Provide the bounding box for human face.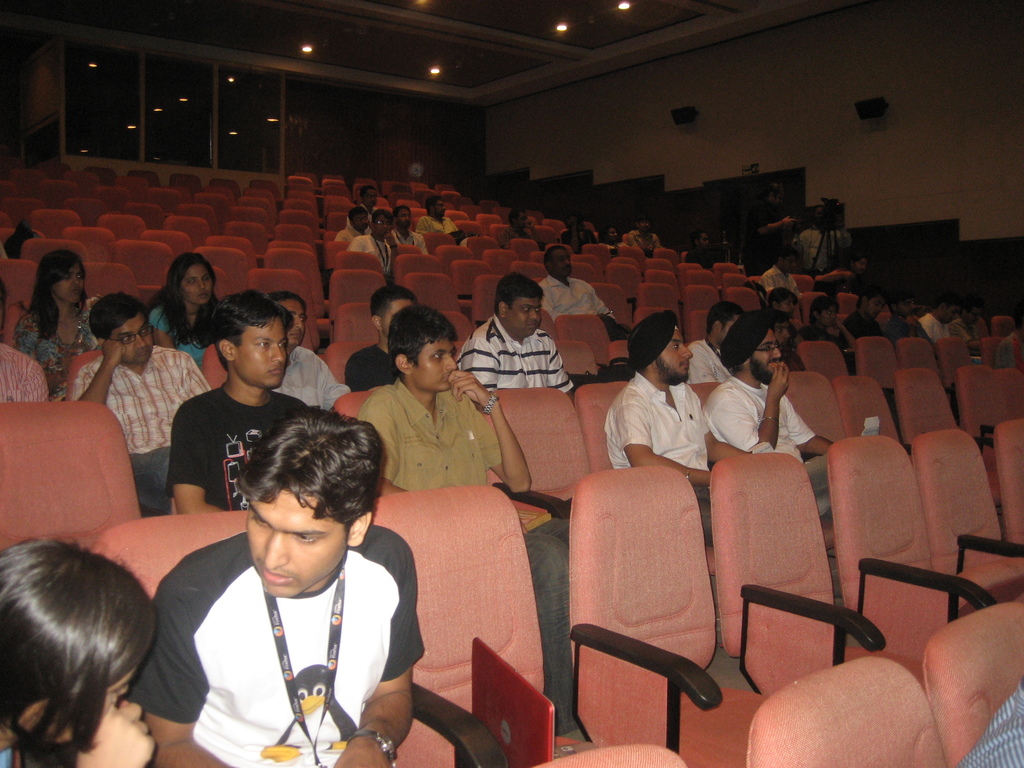
752,331,779,378.
